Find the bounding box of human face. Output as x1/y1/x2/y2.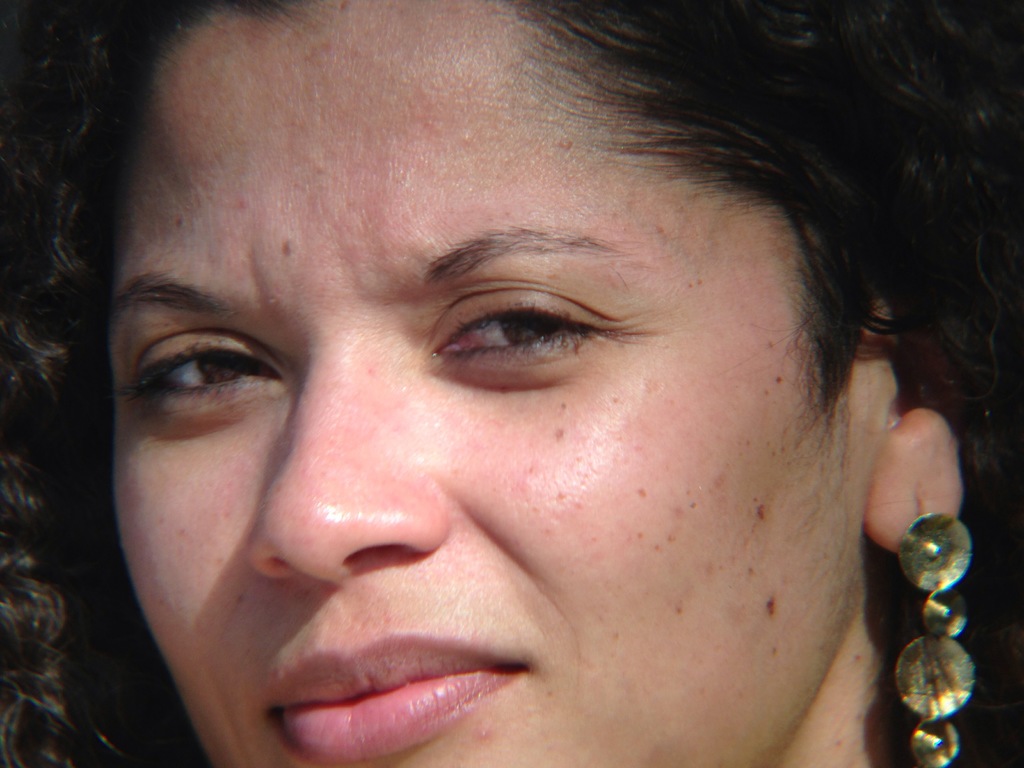
114/3/865/767.
